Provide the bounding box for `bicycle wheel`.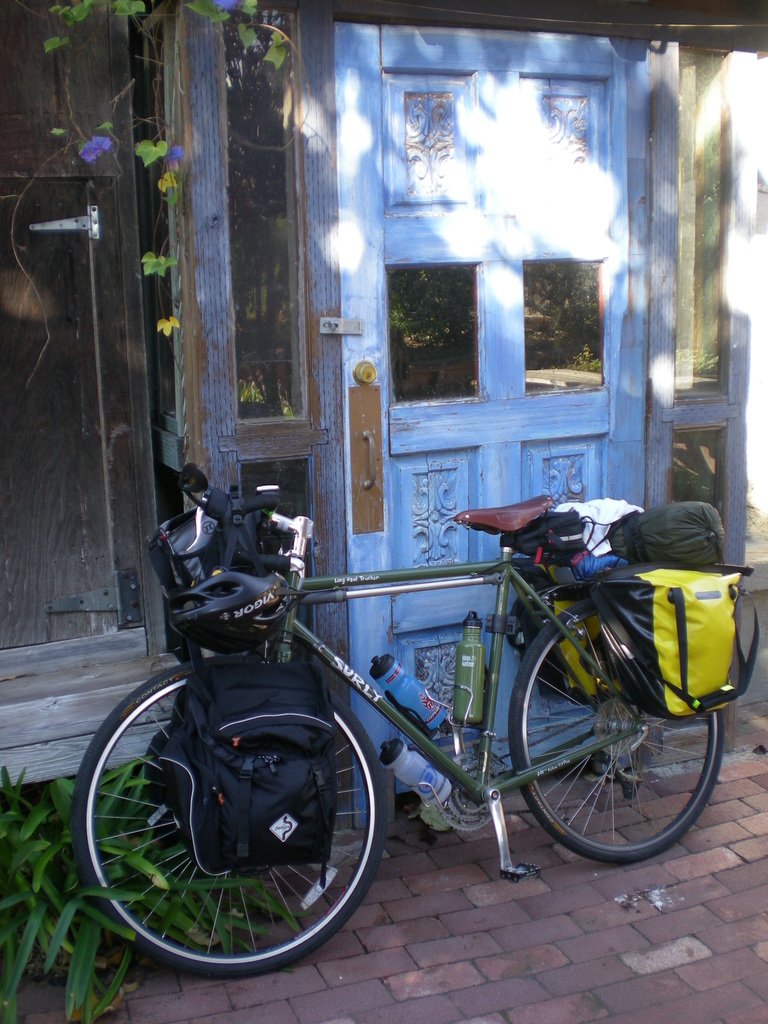
(508,603,724,865).
